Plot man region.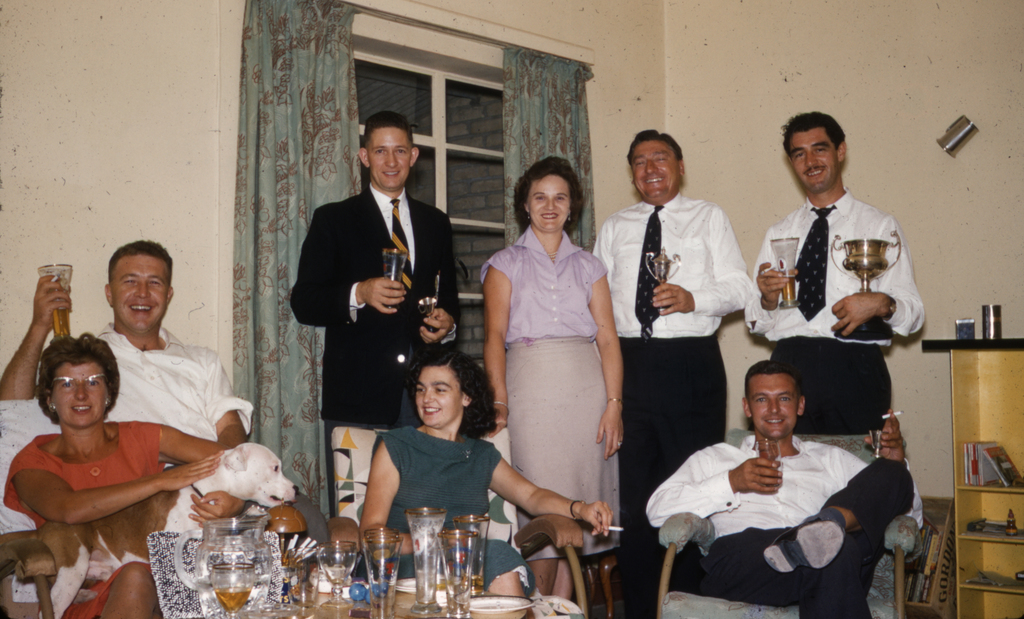
Plotted at pyautogui.locateOnScreen(589, 129, 748, 618).
